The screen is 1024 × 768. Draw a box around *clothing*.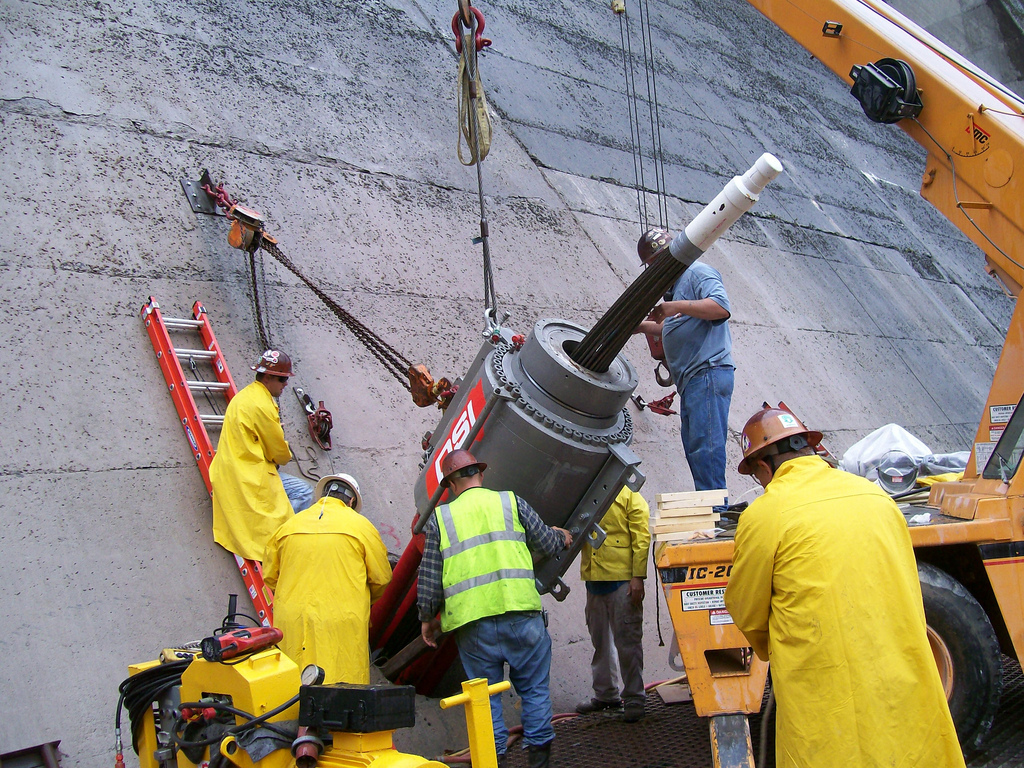
box(660, 260, 735, 501).
